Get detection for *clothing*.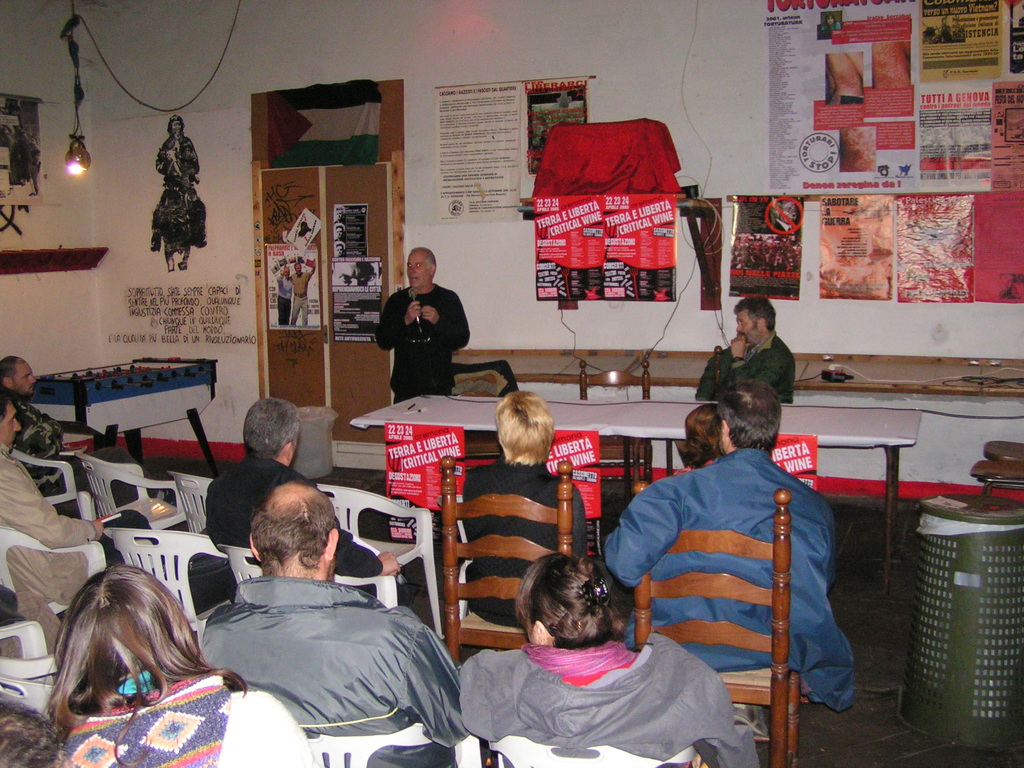
Detection: Rect(372, 287, 480, 390).
